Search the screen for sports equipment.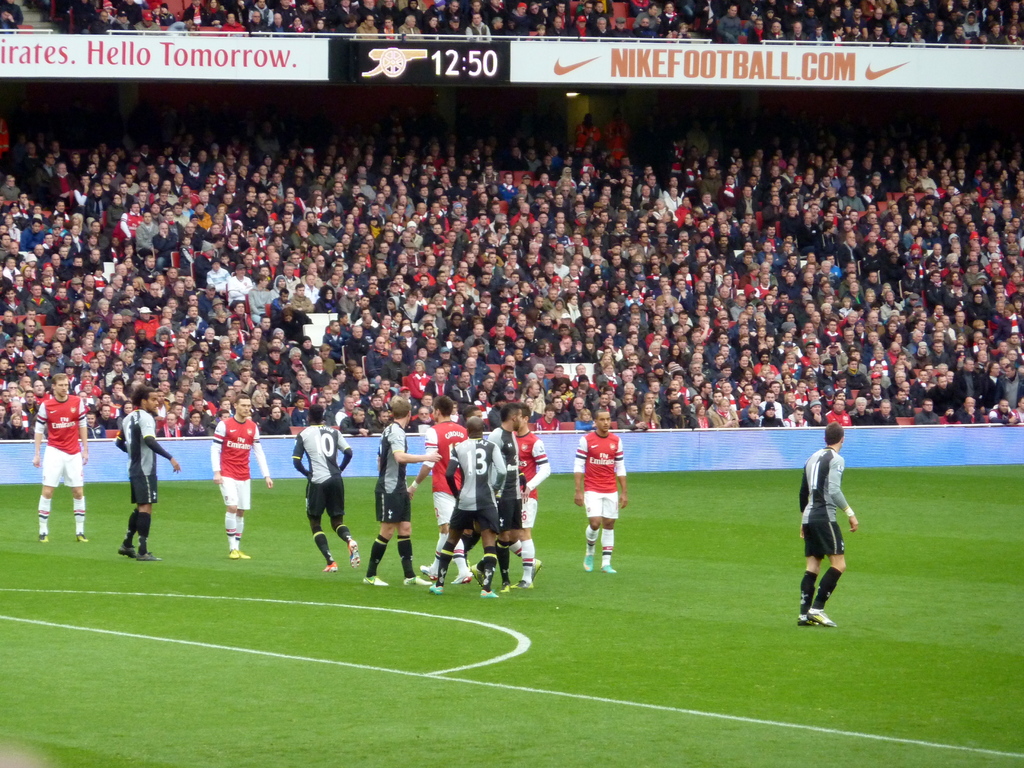
Found at {"left": 796, "top": 611, "right": 810, "bottom": 627}.
